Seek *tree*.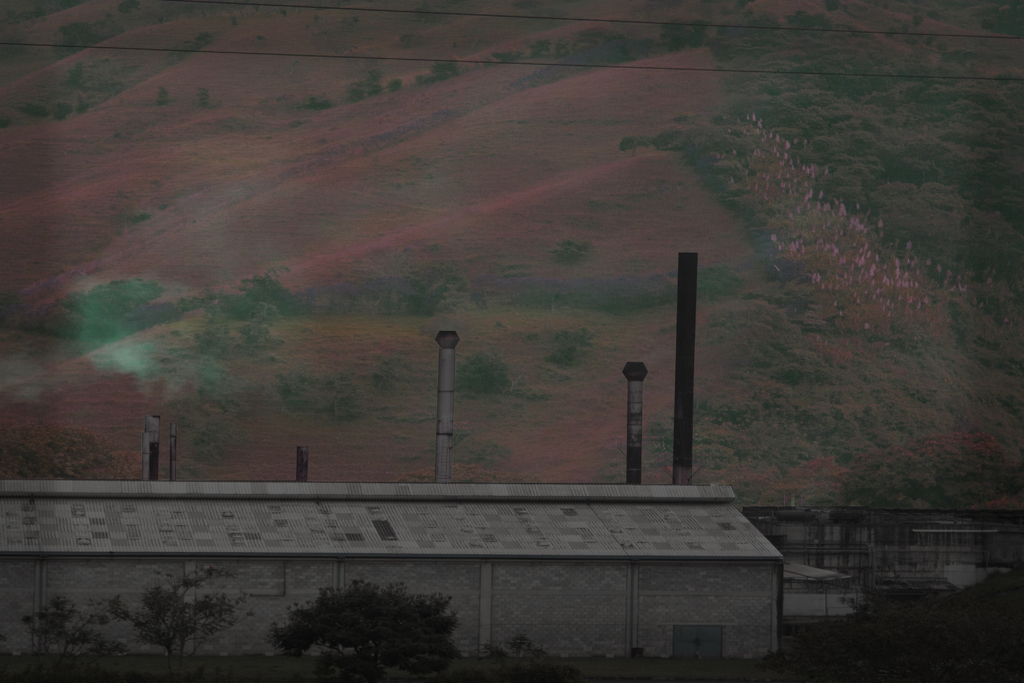
select_region(266, 579, 462, 682).
